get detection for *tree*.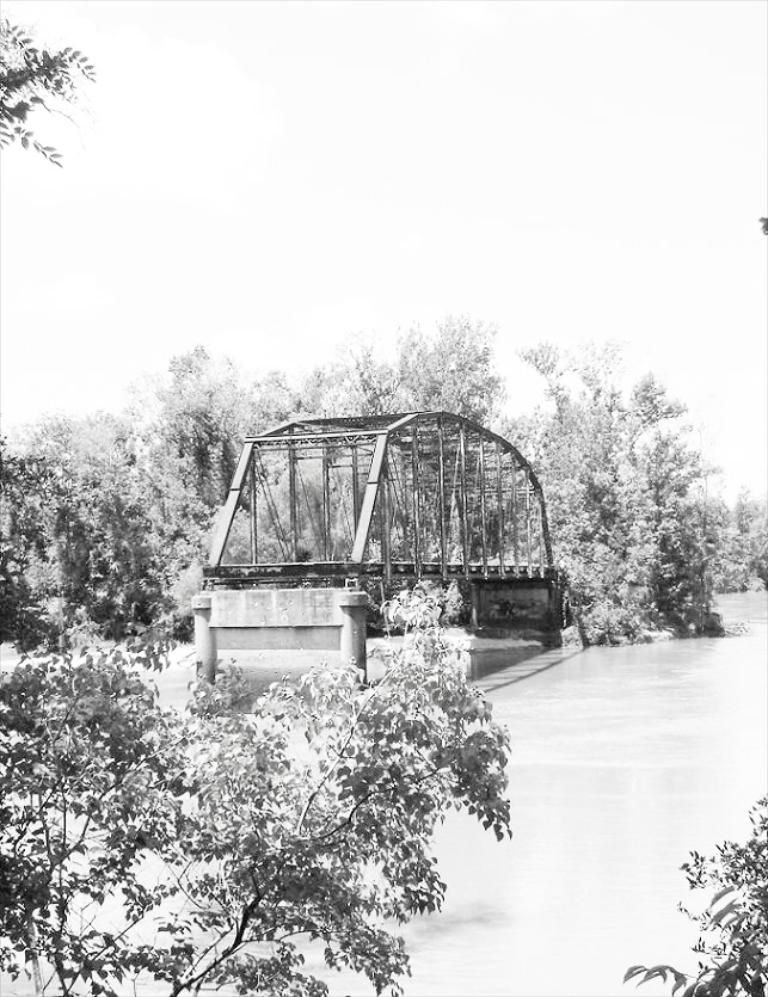
Detection: 620 792 767 996.
